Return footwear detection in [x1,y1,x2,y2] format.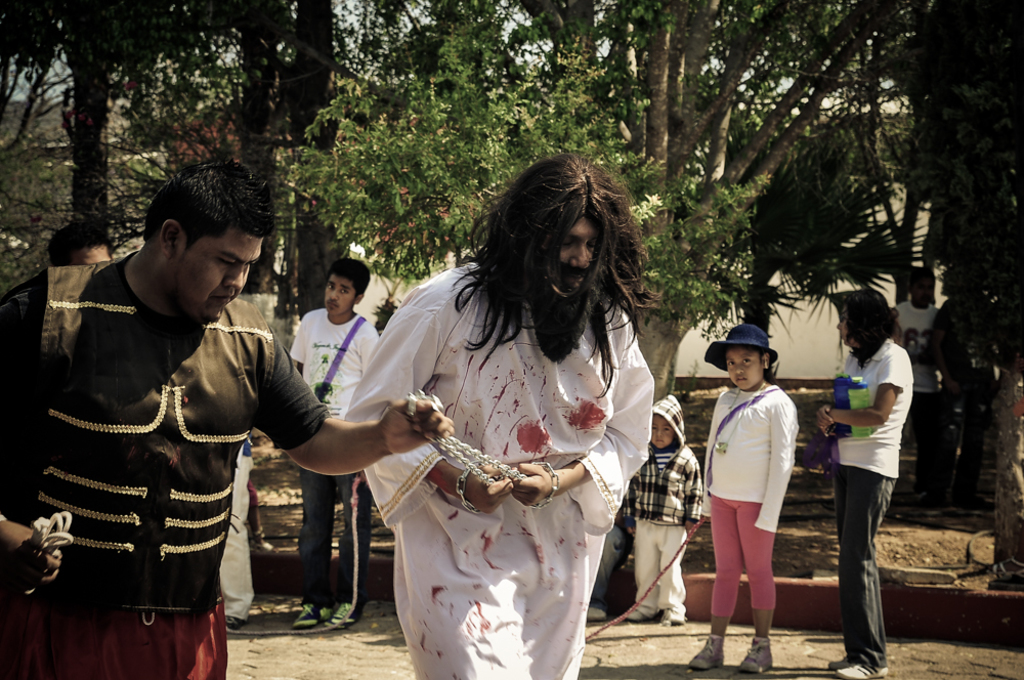
[585,605,615,621].
